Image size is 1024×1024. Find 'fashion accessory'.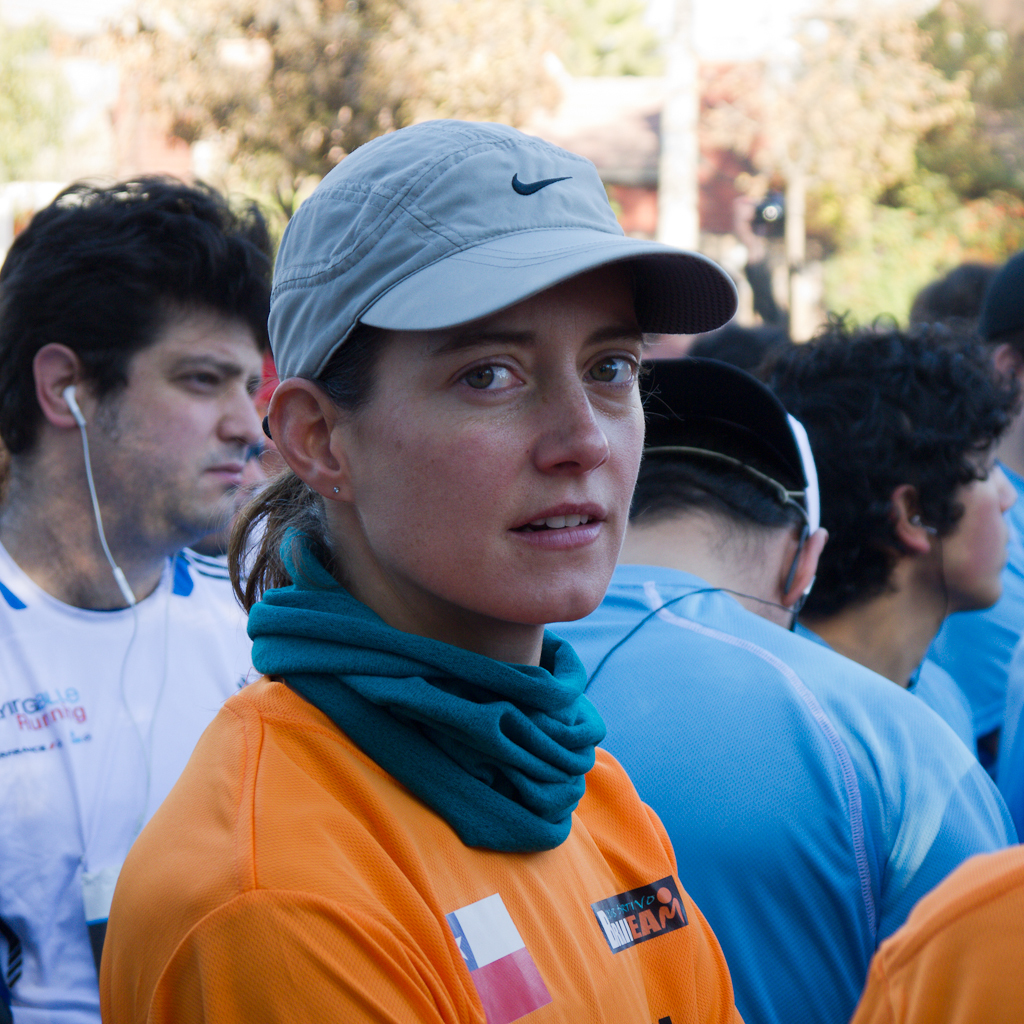
crop(259, 118, 745, 384).
